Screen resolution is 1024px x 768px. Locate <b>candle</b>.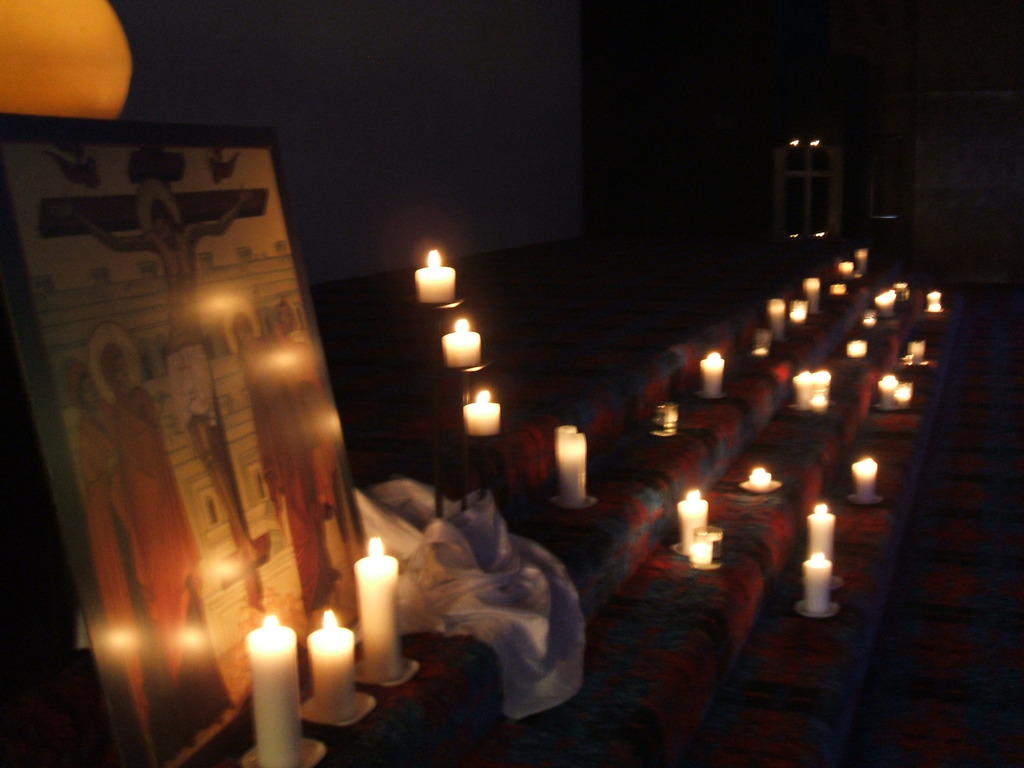
845 338 867 364.
